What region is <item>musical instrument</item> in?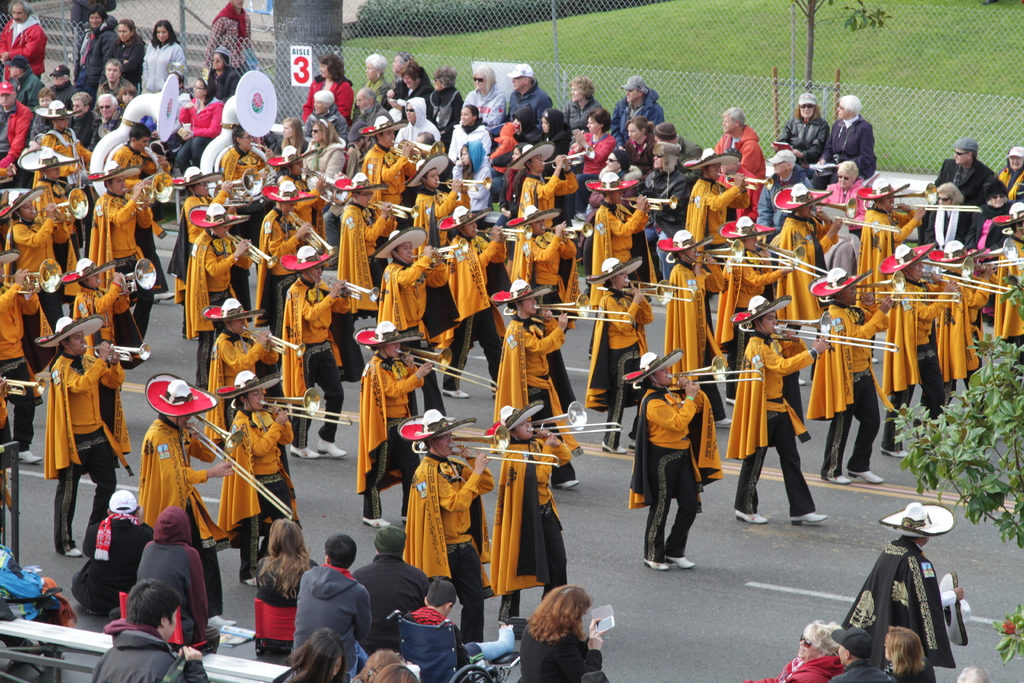
l=787, t=189, r=904, b=233.
